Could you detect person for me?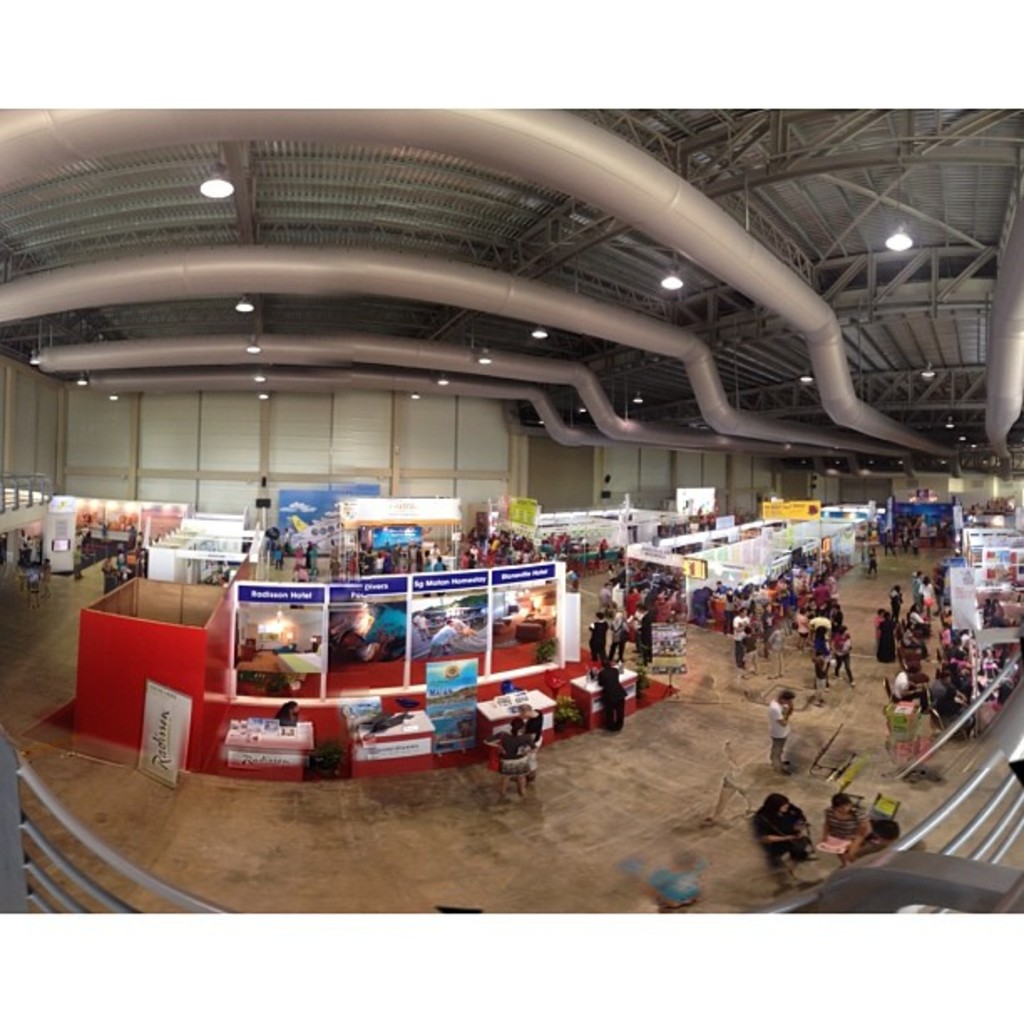
Detection result: bbox(763, 681, 790, 773).
